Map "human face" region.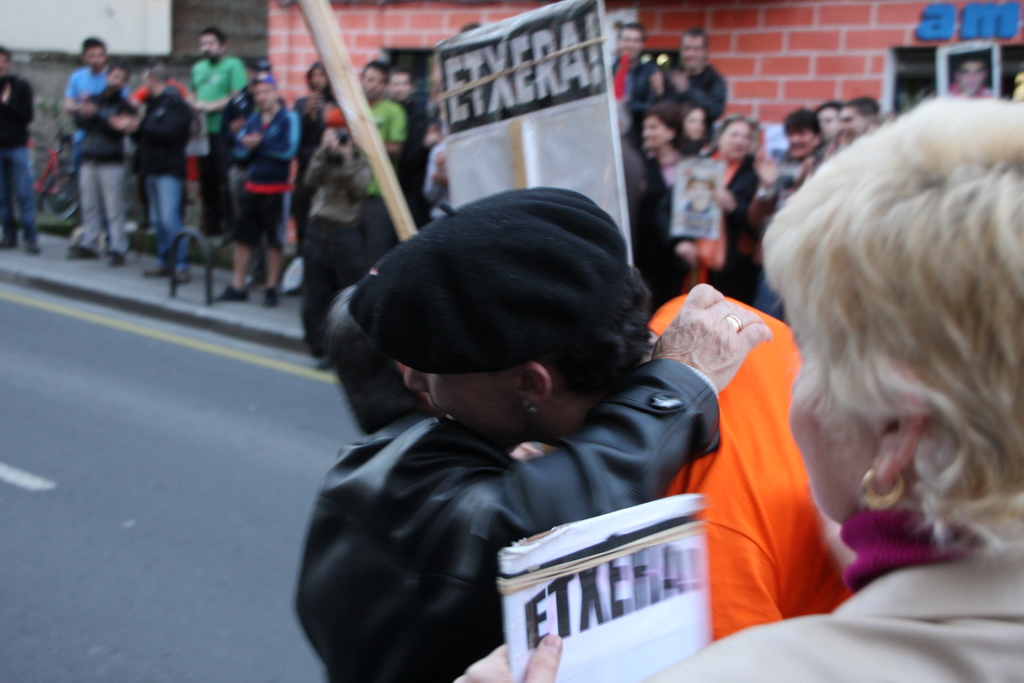
Mapped to locate(683, 36, 703, 69).
